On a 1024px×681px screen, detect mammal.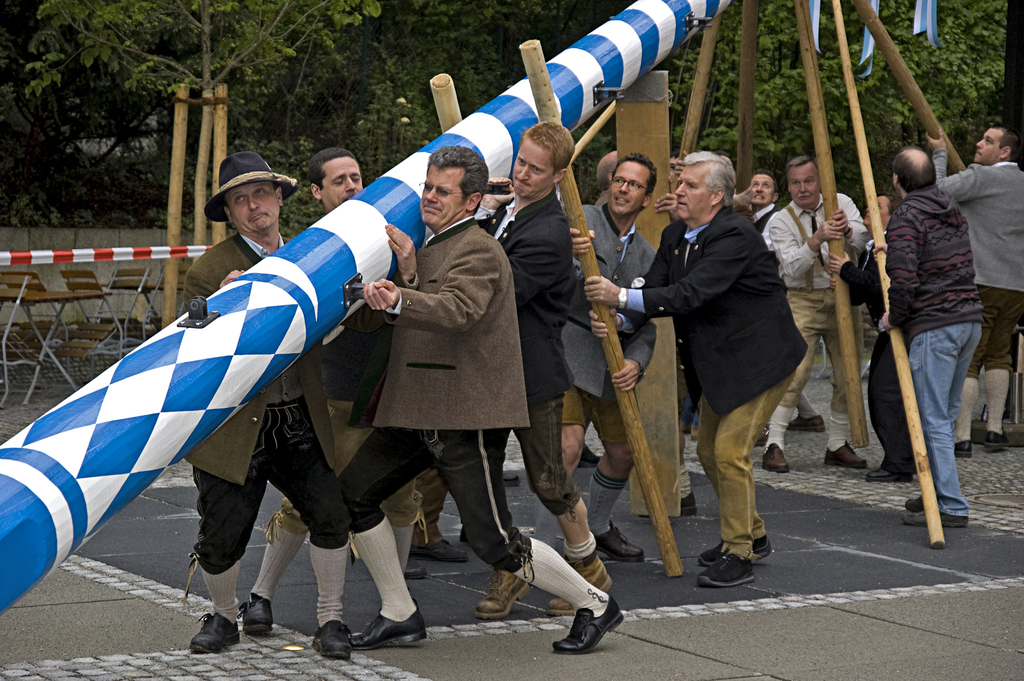
region(472, 117, 614, 618).
